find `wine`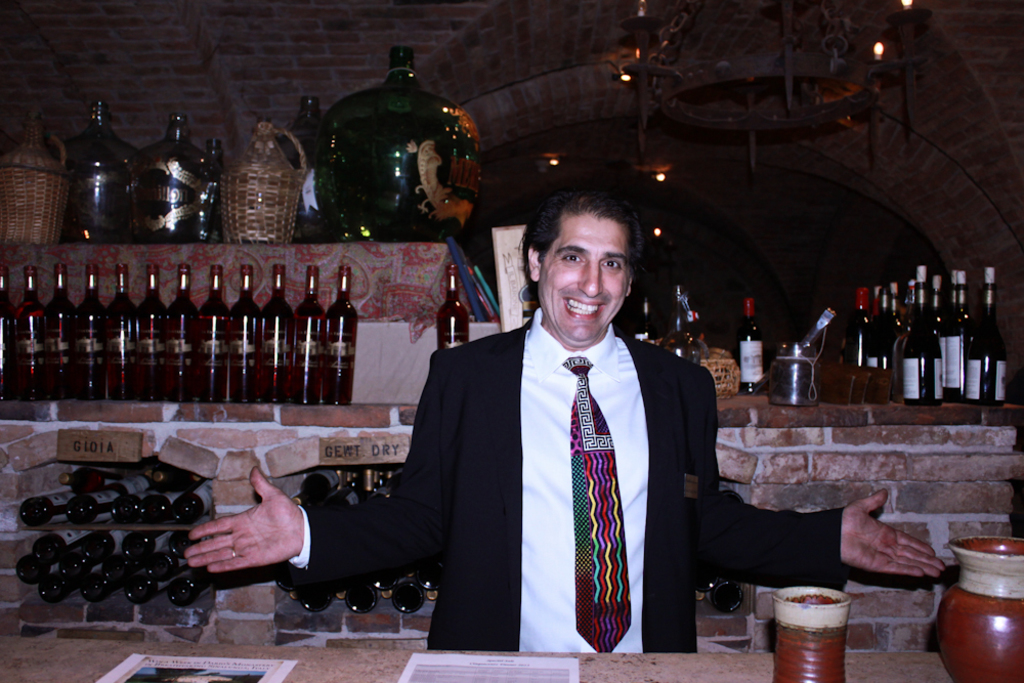
rect(692, 585, 708, 602)
